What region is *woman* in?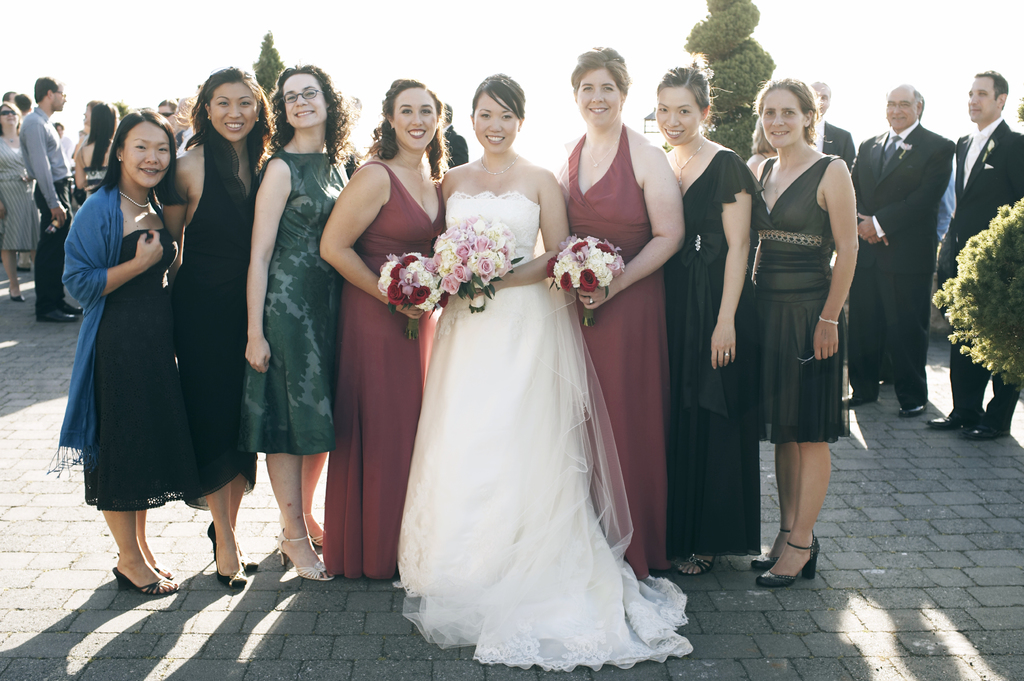
x1=438, y1=70, x2=696, y2=674.
